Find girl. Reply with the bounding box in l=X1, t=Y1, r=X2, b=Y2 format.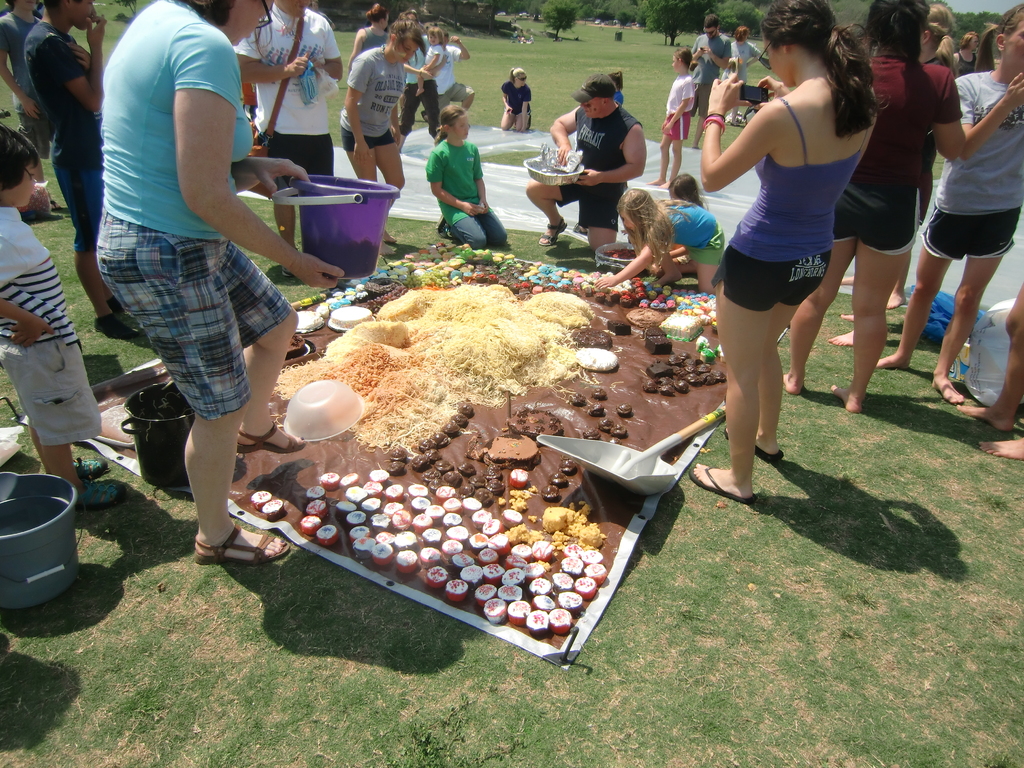
l=340, t=15, r=428, b=258.
